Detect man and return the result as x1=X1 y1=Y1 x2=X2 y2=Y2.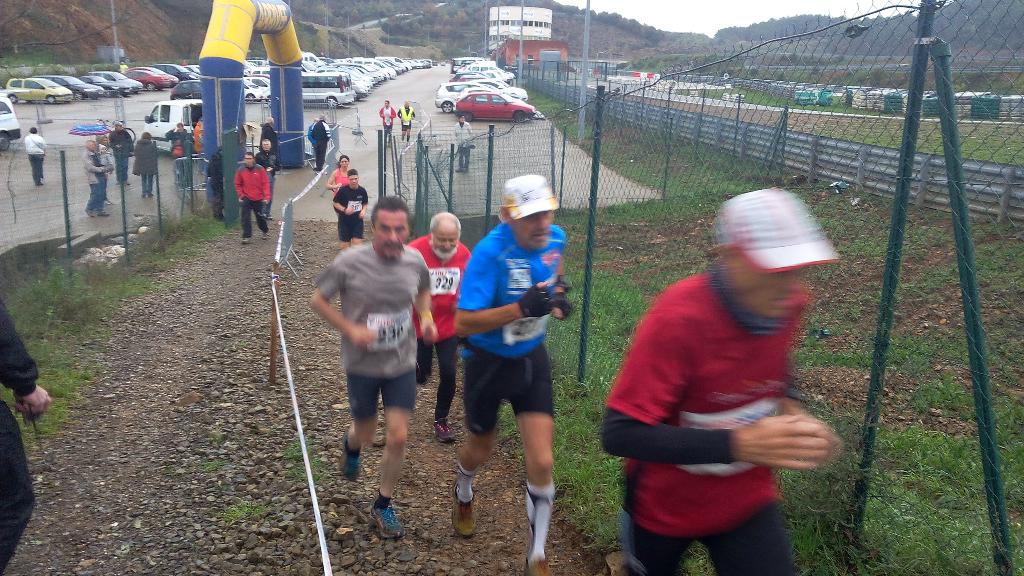
x1=259 y1=136 x2=280 y2=182.
